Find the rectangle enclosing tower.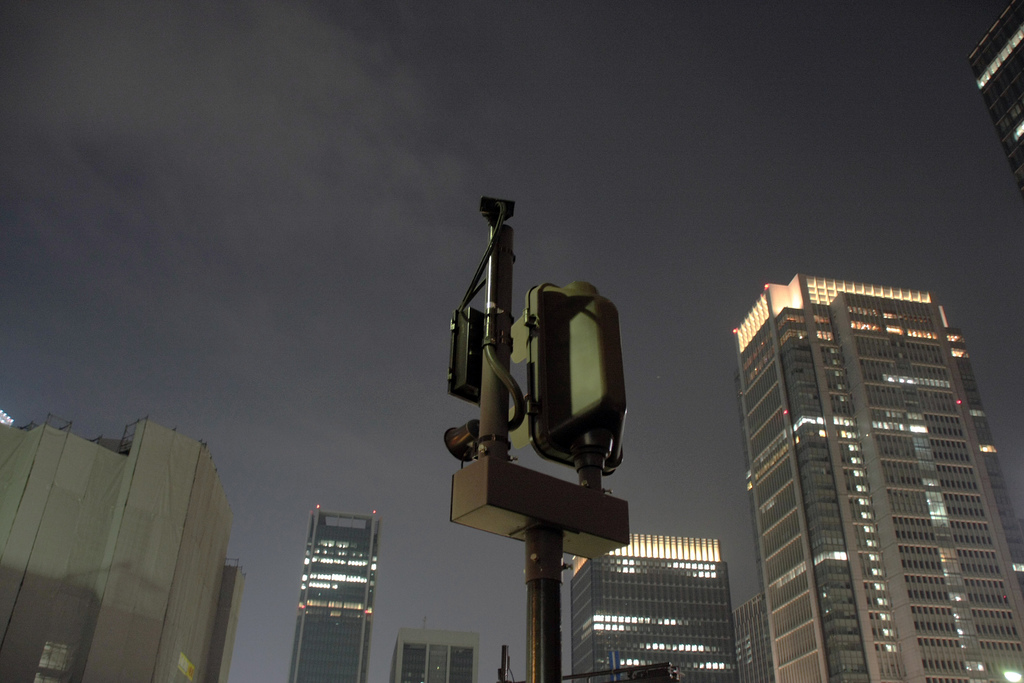
[x1=284, y1=504, x2=380, y2=682].
